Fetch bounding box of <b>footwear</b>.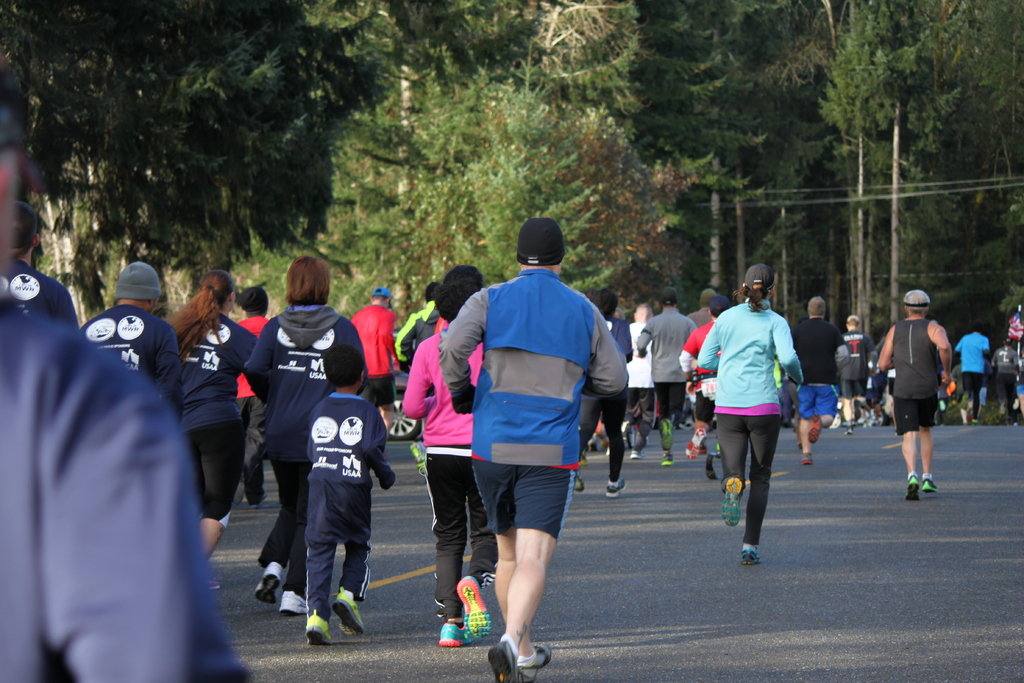
Bbox: detection(723, 477, 741, 529).
